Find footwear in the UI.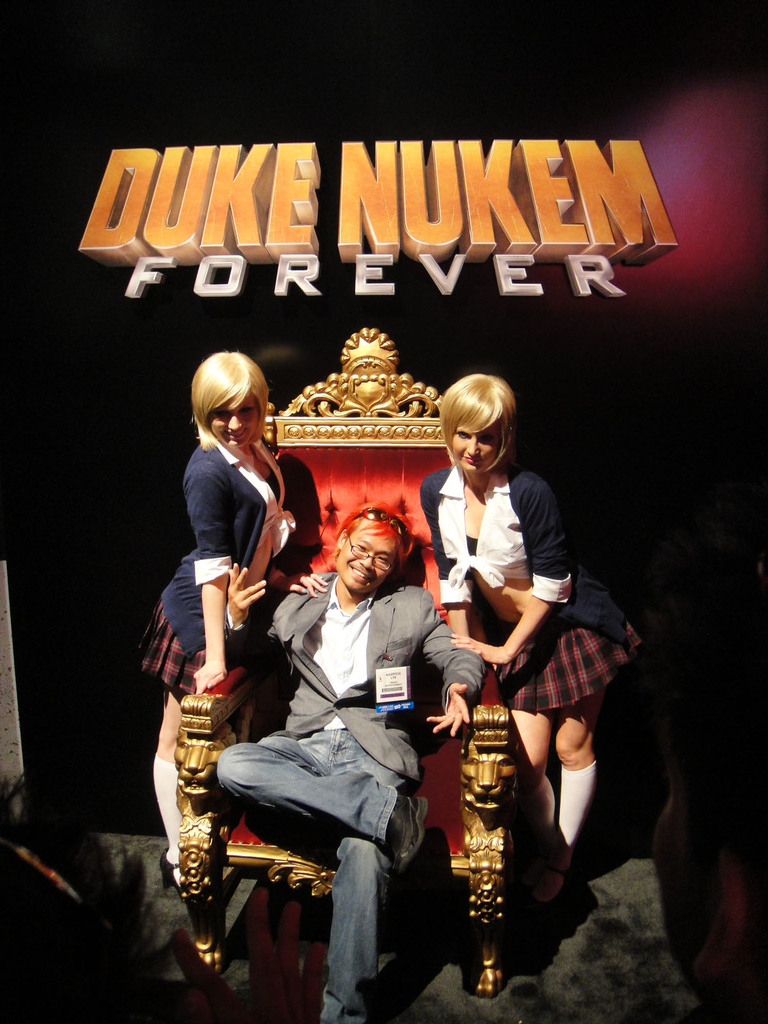
UI element at locate(156, 844, 184, 892).
